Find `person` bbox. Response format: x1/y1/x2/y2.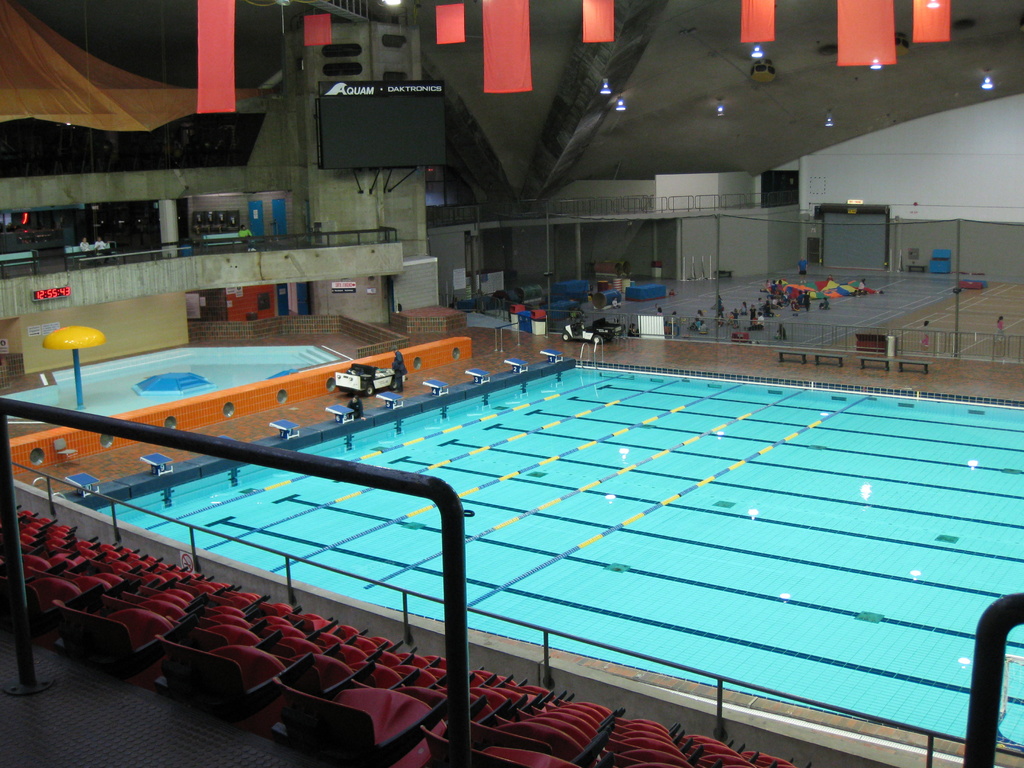
388/344/411/391.
